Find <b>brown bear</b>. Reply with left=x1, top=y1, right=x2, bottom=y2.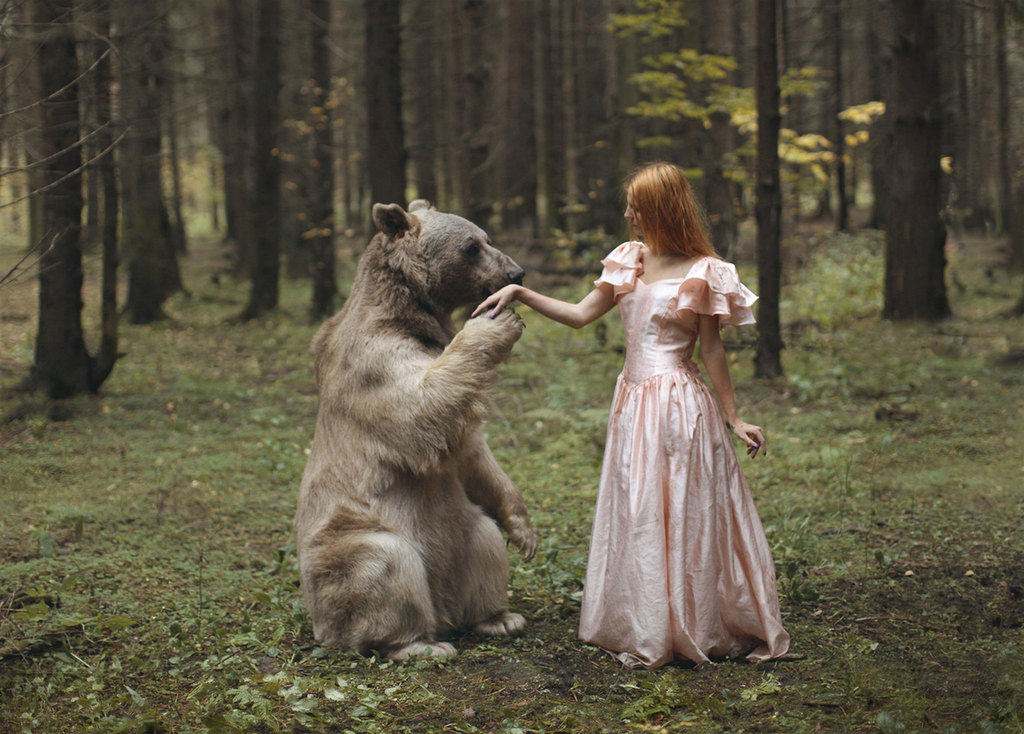
left=292, top=193, right=542, bottom=664.
